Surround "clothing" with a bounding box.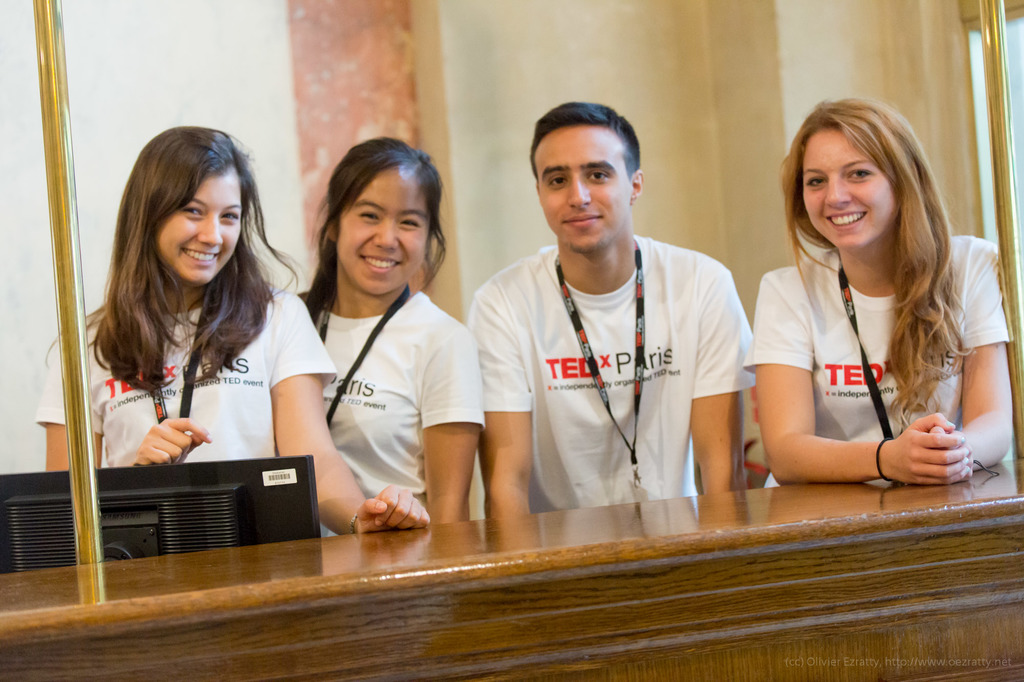
(x1=33, y1=276, x2=340, y2=465).
